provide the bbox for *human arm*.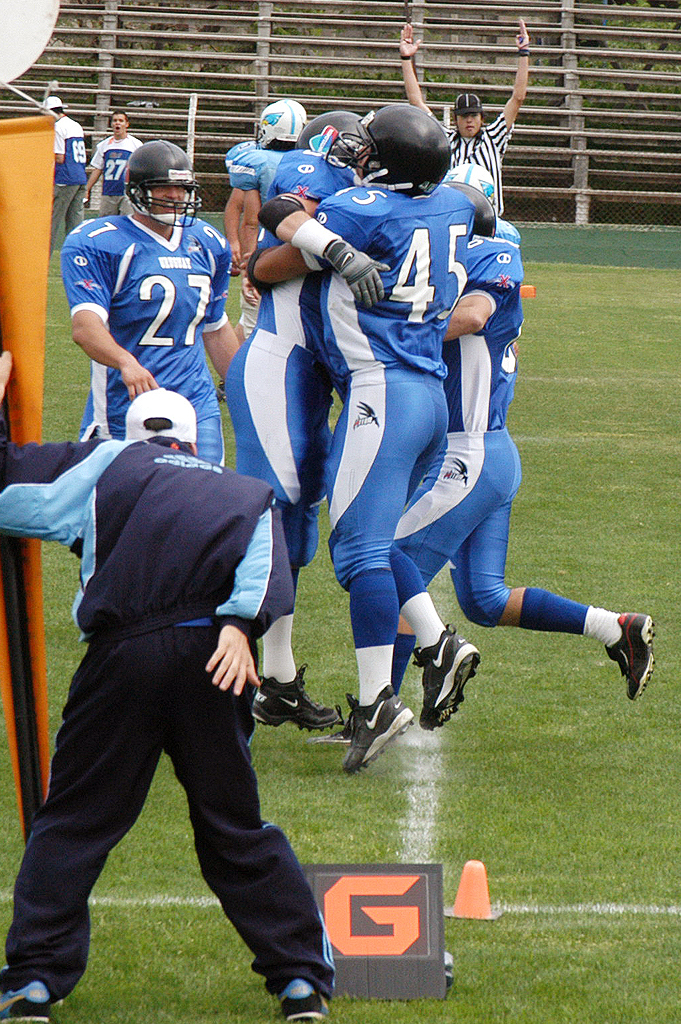
x1=0, y1=341, x2=83, y2=545.
